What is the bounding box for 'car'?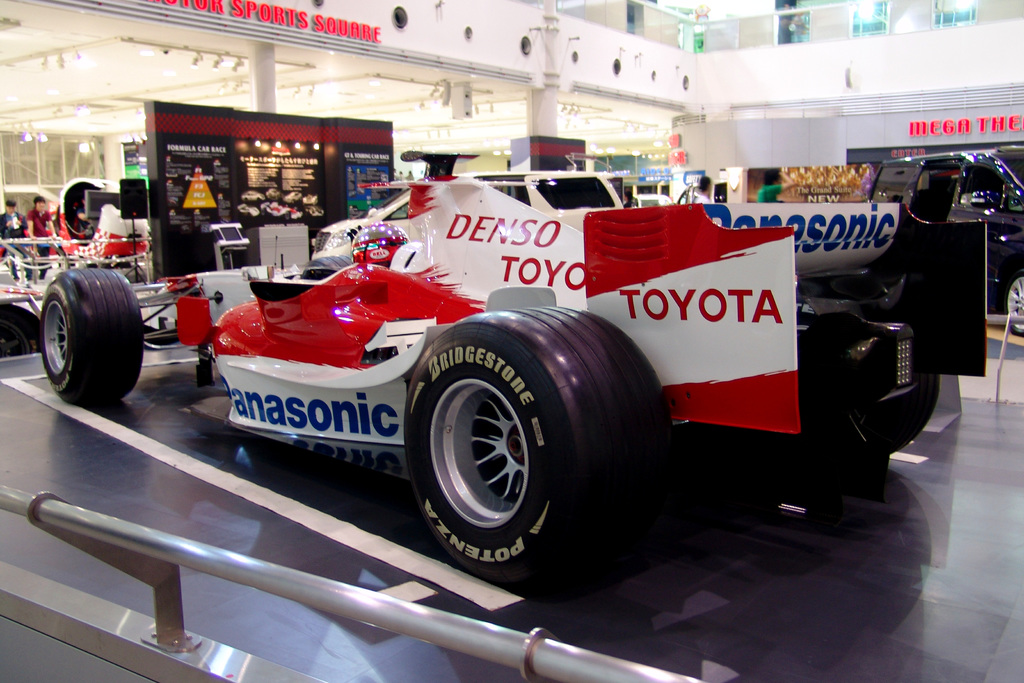
[866, 145, 1023, 334].
